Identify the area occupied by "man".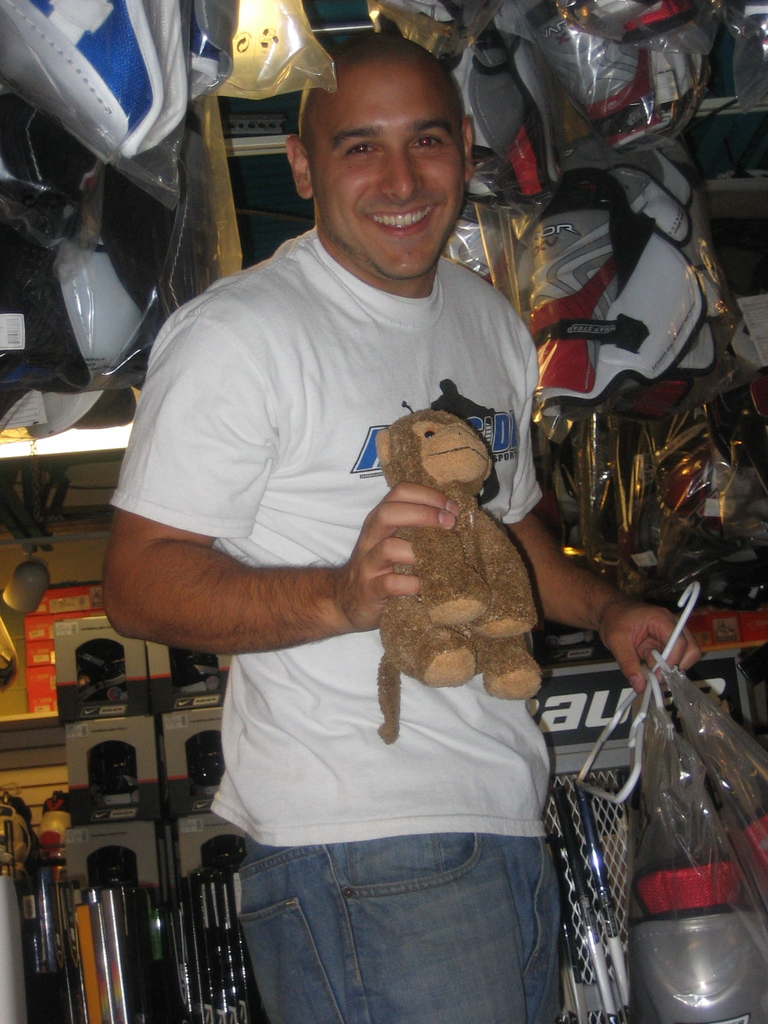
Area: (97, 40, 621, 978).
